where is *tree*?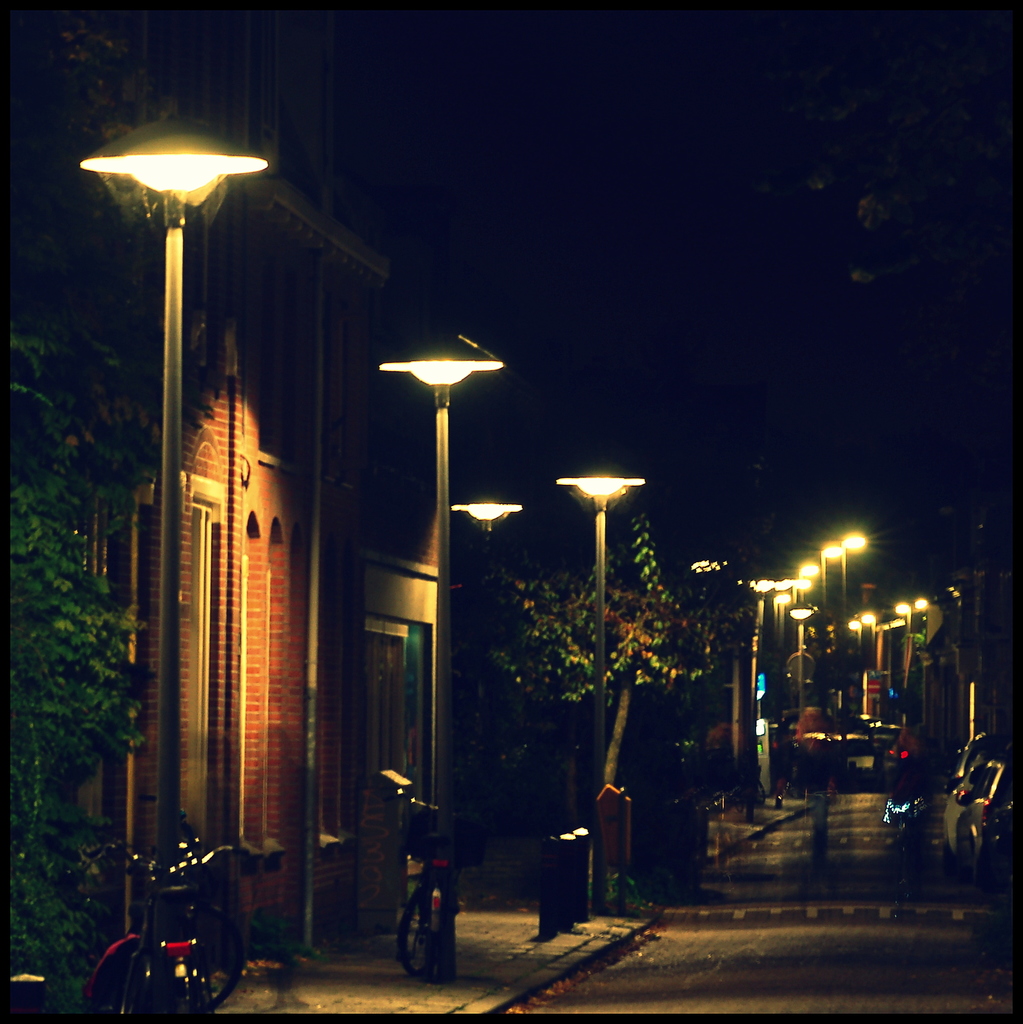
0/0/252/1005.
